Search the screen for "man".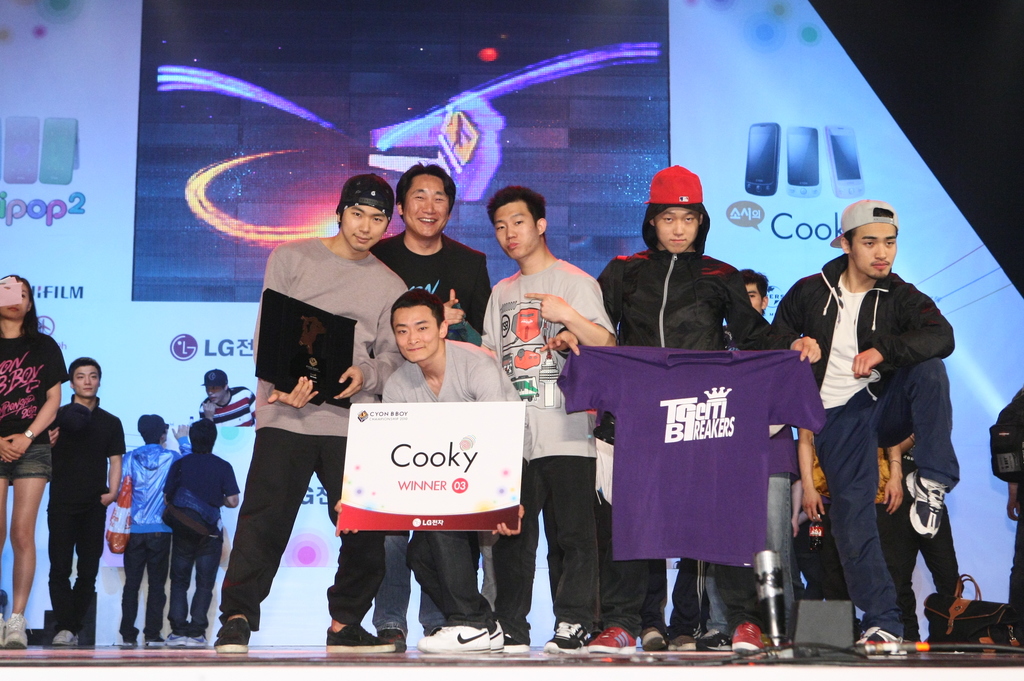
Found at Rect(118, 416, 192, 645).
